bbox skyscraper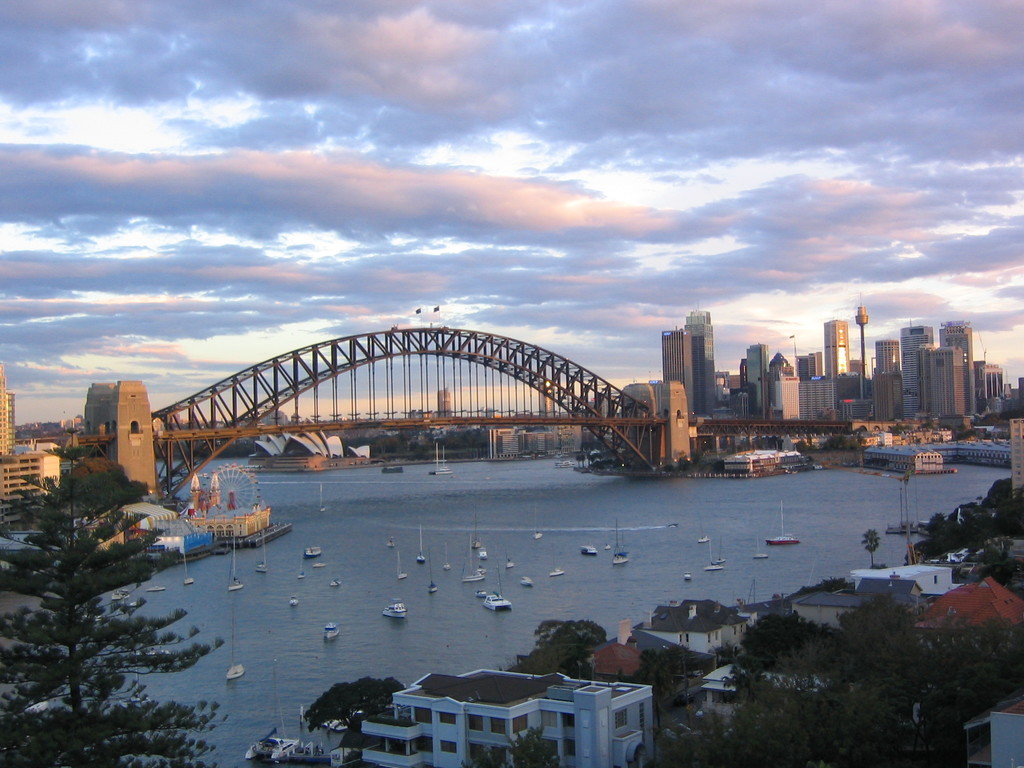
BBox(872, 376, 896, 419)
